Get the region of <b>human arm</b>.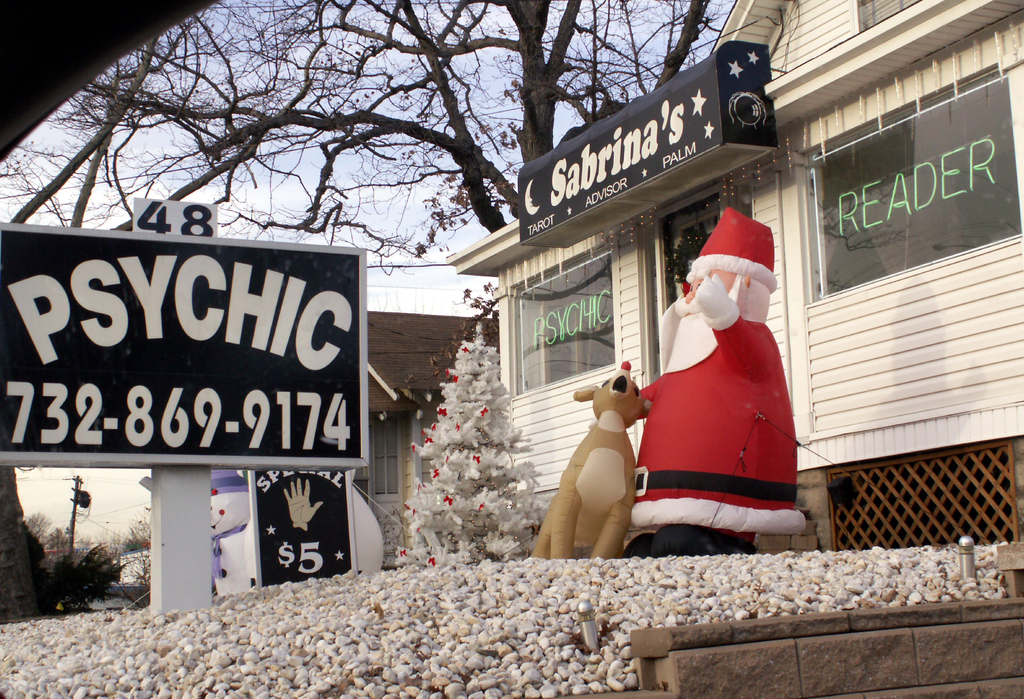
l=639, t=376, r=665, b=420.
